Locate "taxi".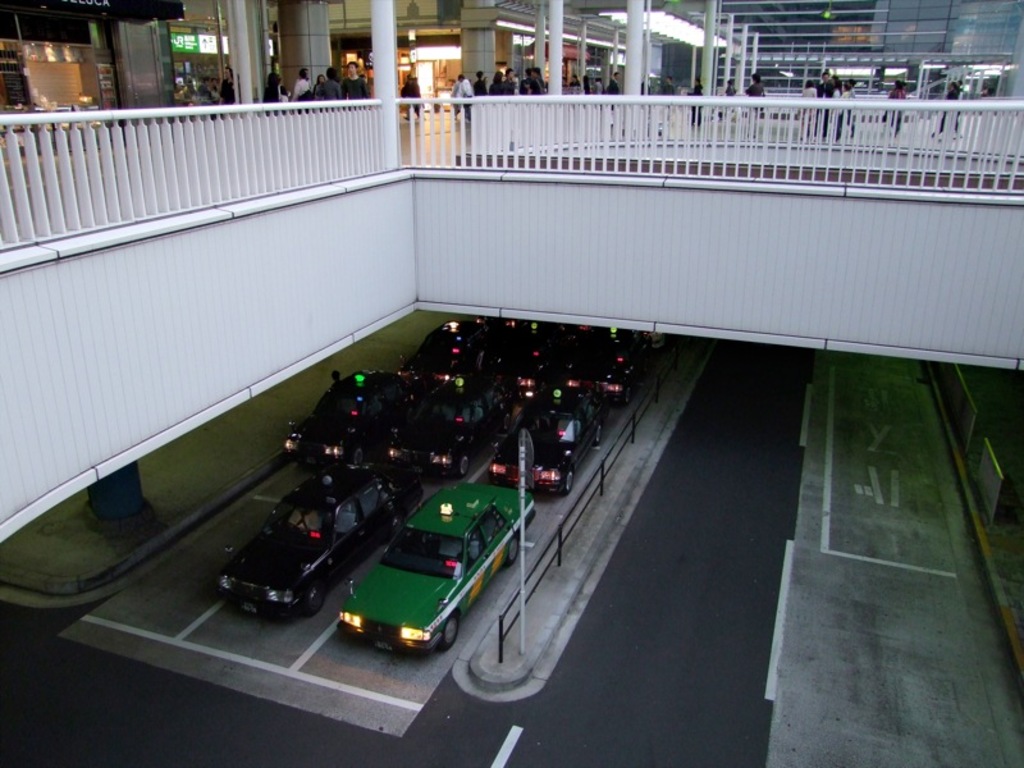
Bounding box: bbox=(285, 362, 404, 468).
